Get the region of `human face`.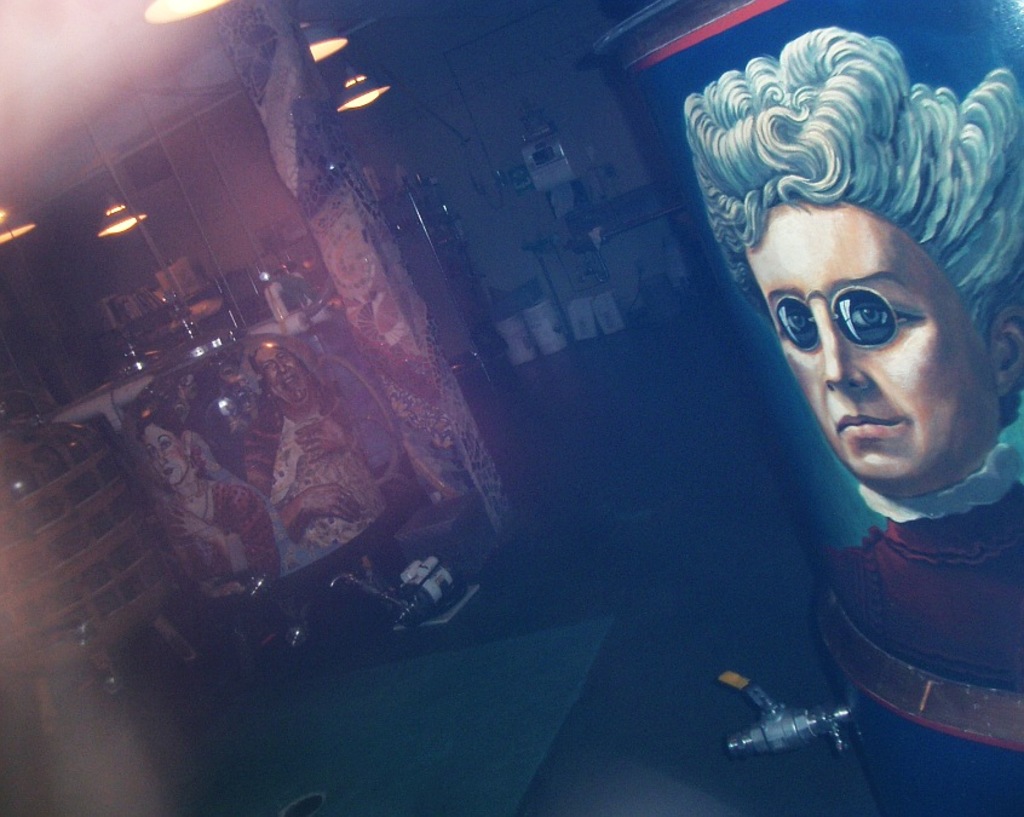
258, 338, 304, 405.
